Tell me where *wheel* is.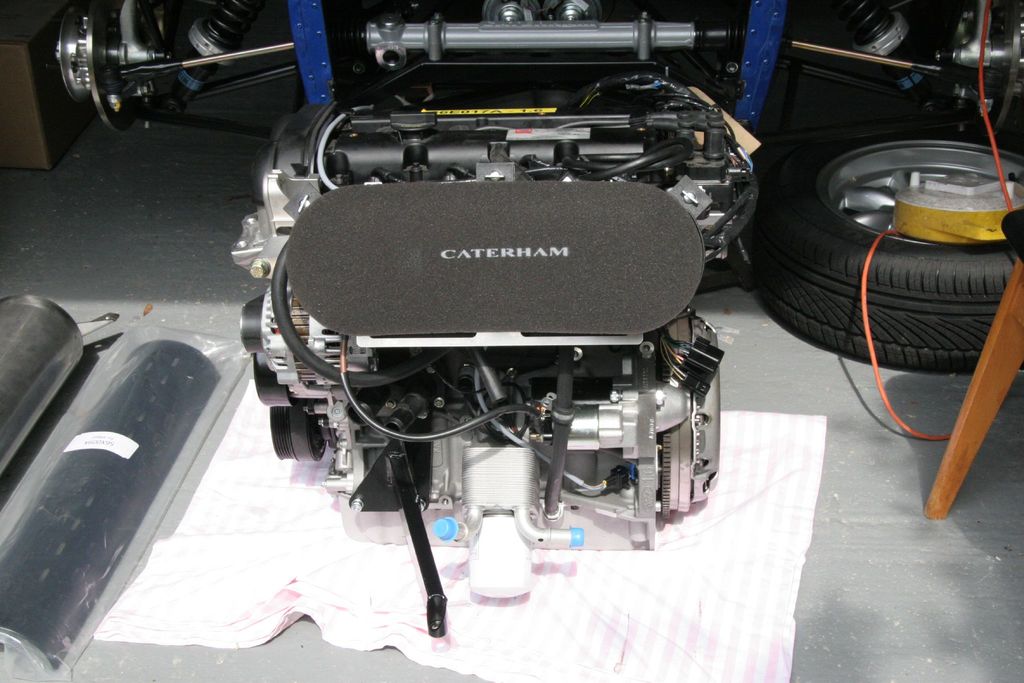
*wheel* is at left=269, top=406, right=325, bottom=462.
